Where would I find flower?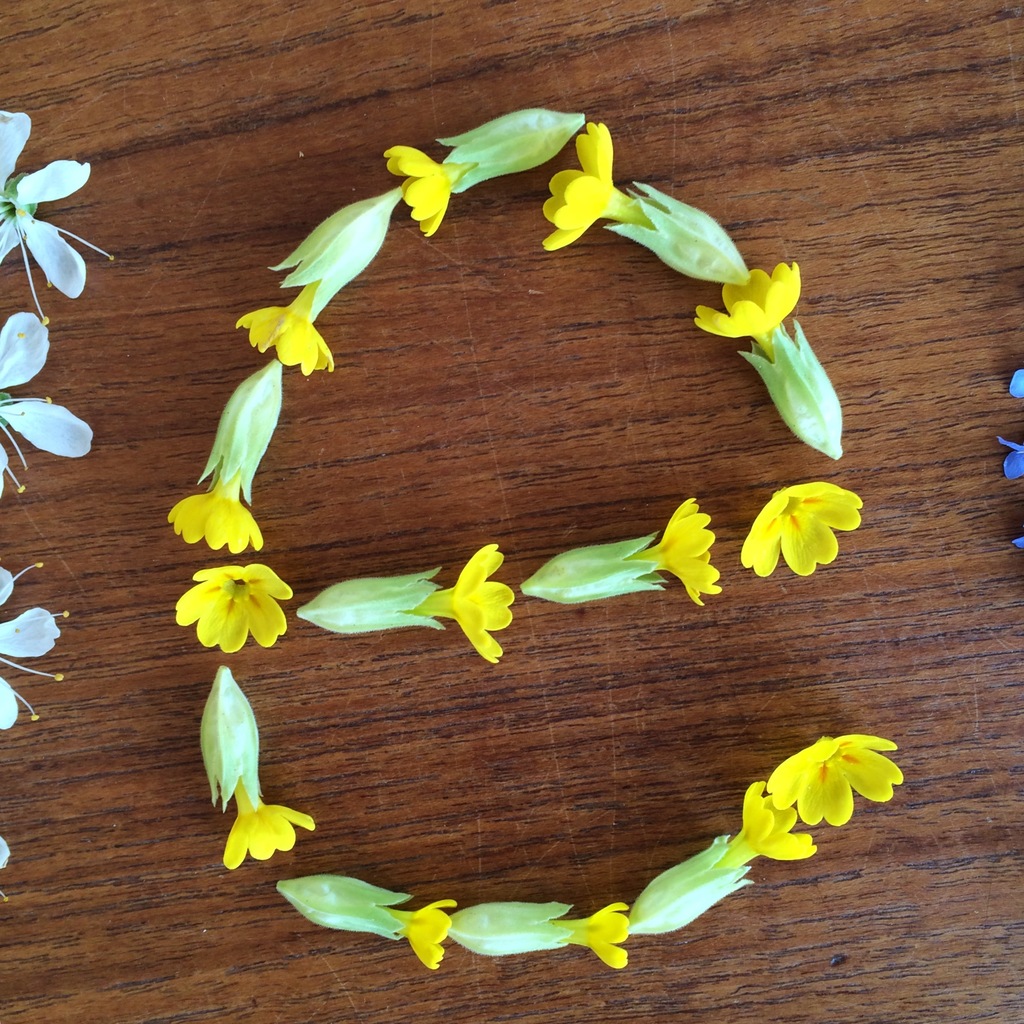
At locate(540, 122, 753, 283).
